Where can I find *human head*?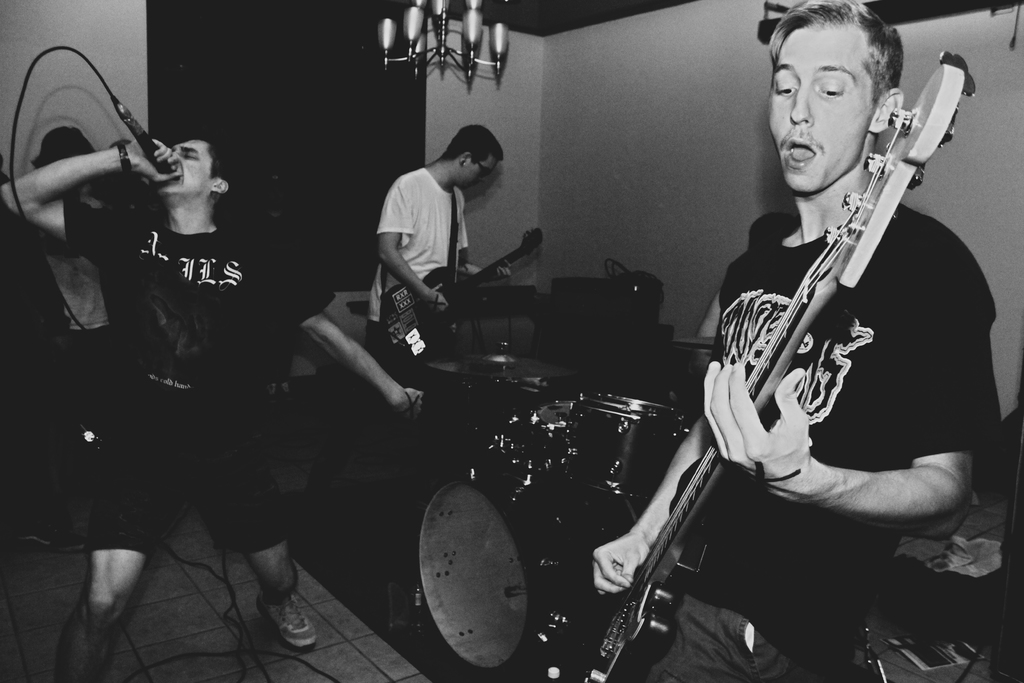
You can find it at 769 0 907 190.
